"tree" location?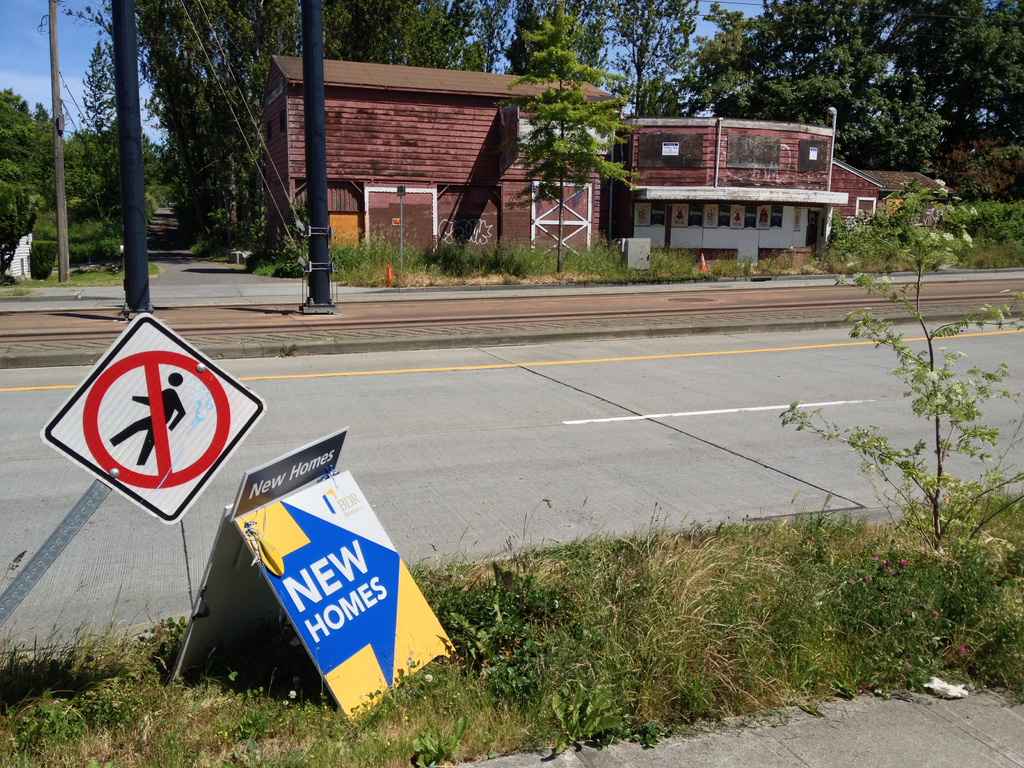
rect(597, 0, 678, 129)
